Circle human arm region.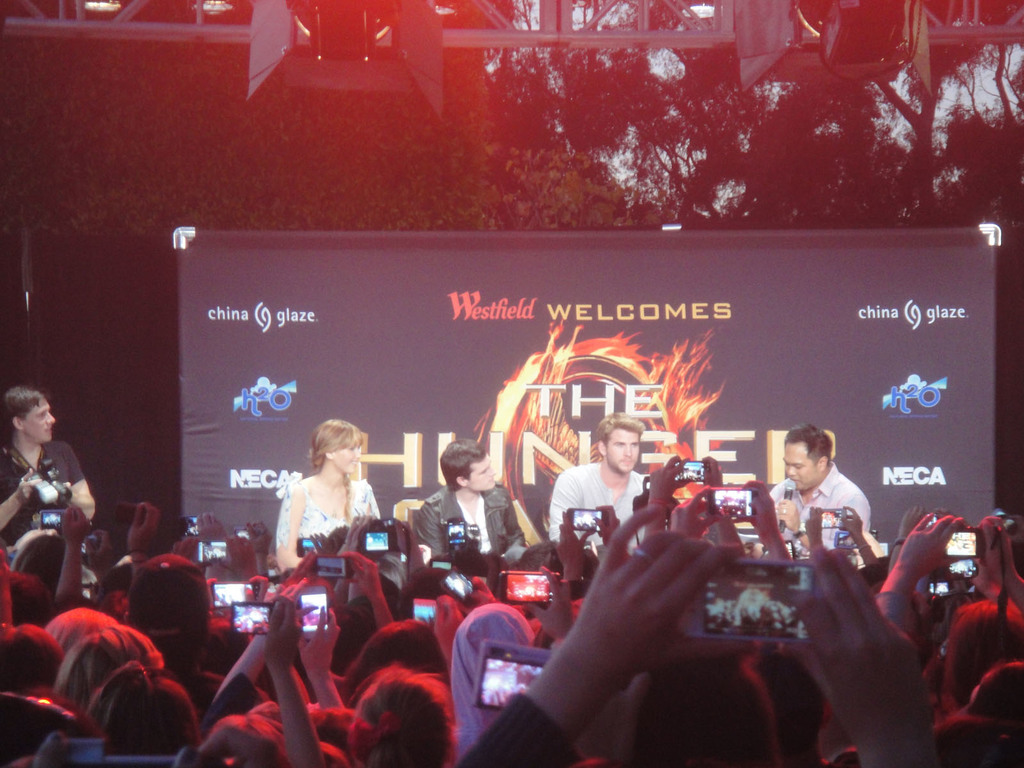
Region: 845/505/872/557.
